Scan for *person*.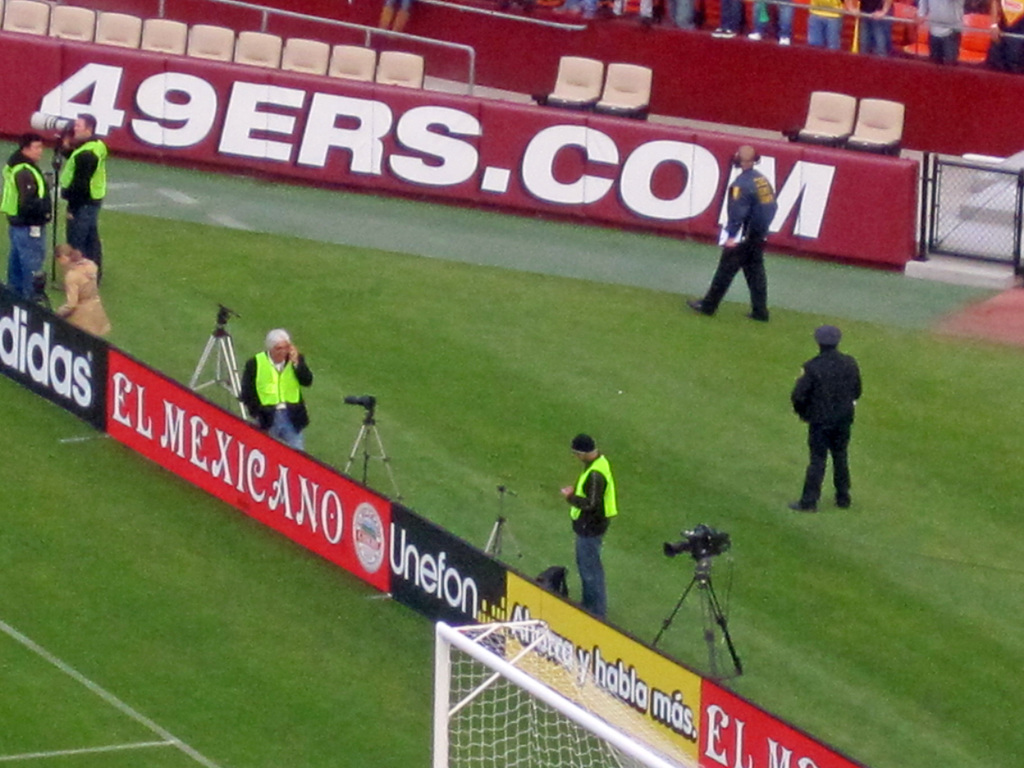
Scan result: pyautogui.locateOnScreen(237, 329, 312, 449).
